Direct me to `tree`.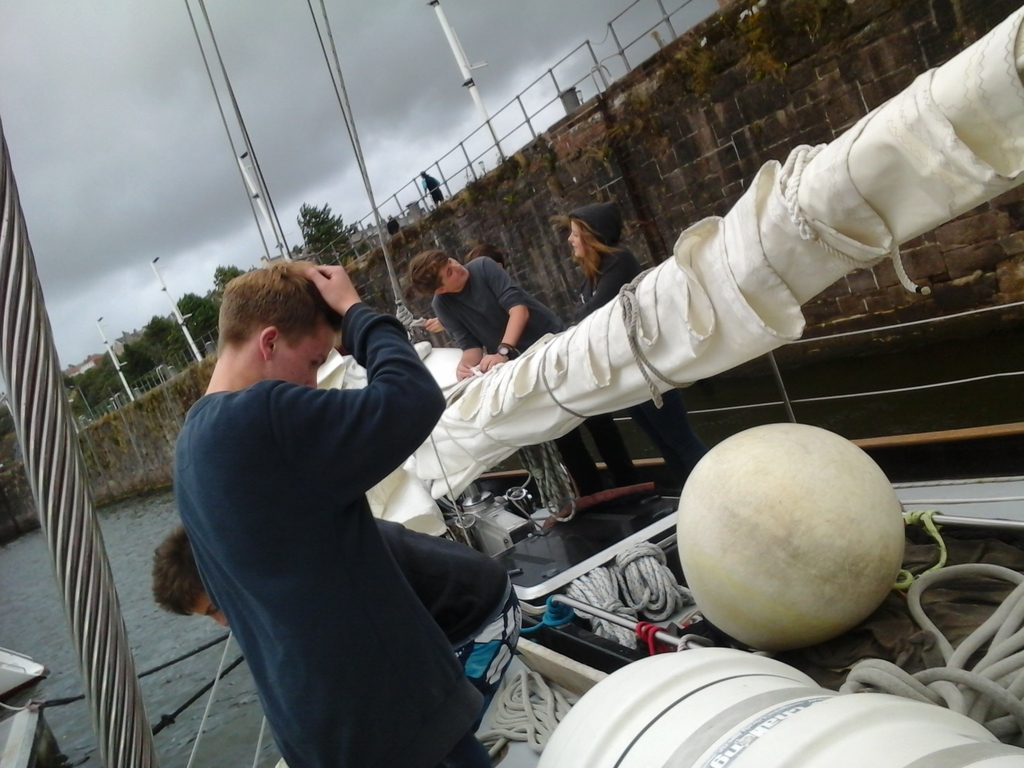
Direction: 138/308/170/349.
